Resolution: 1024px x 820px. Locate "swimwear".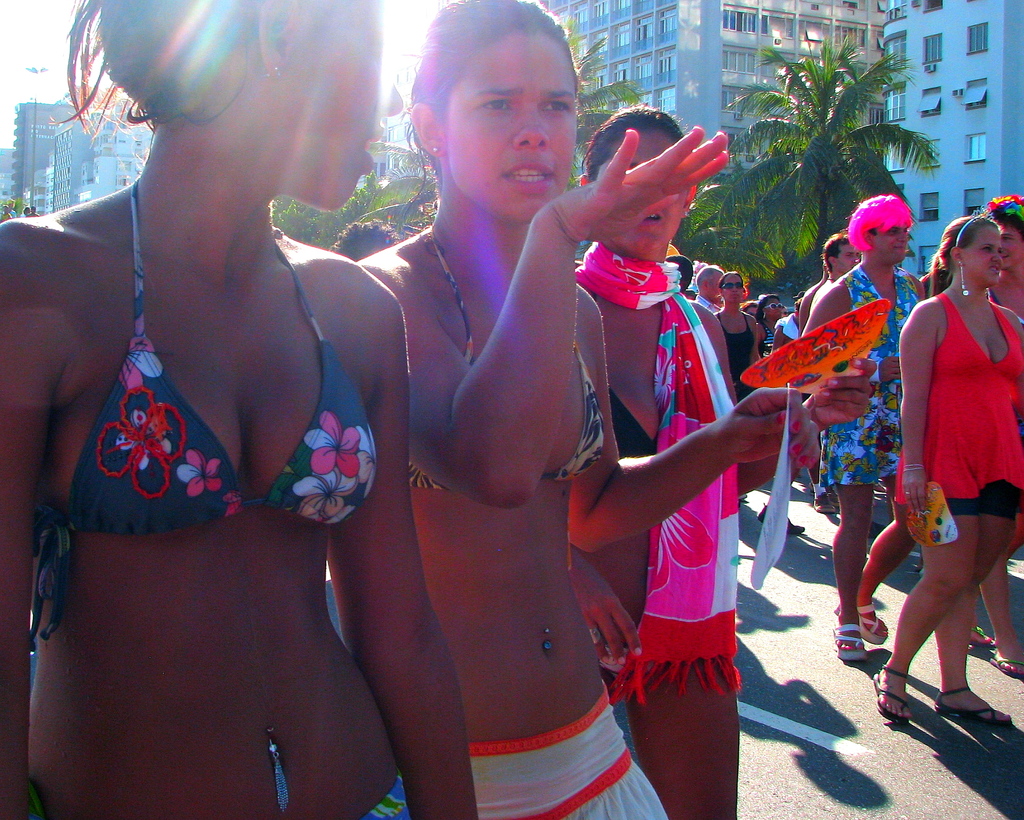
<box>615,385,666,458</box>.
